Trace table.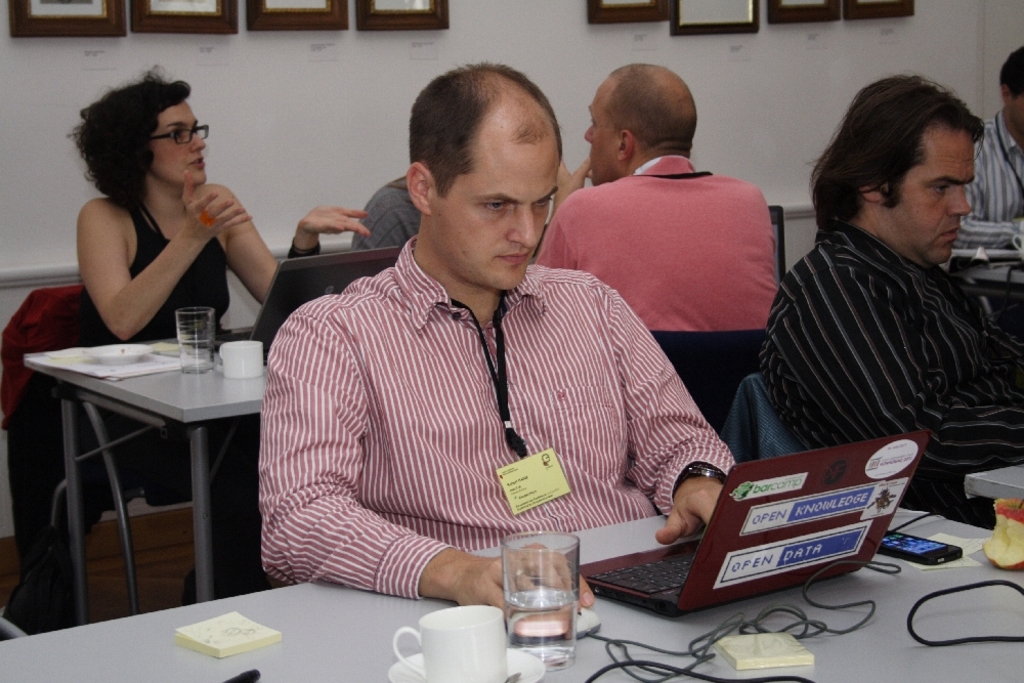
Traced to box(0, 509, 1023, 682).
